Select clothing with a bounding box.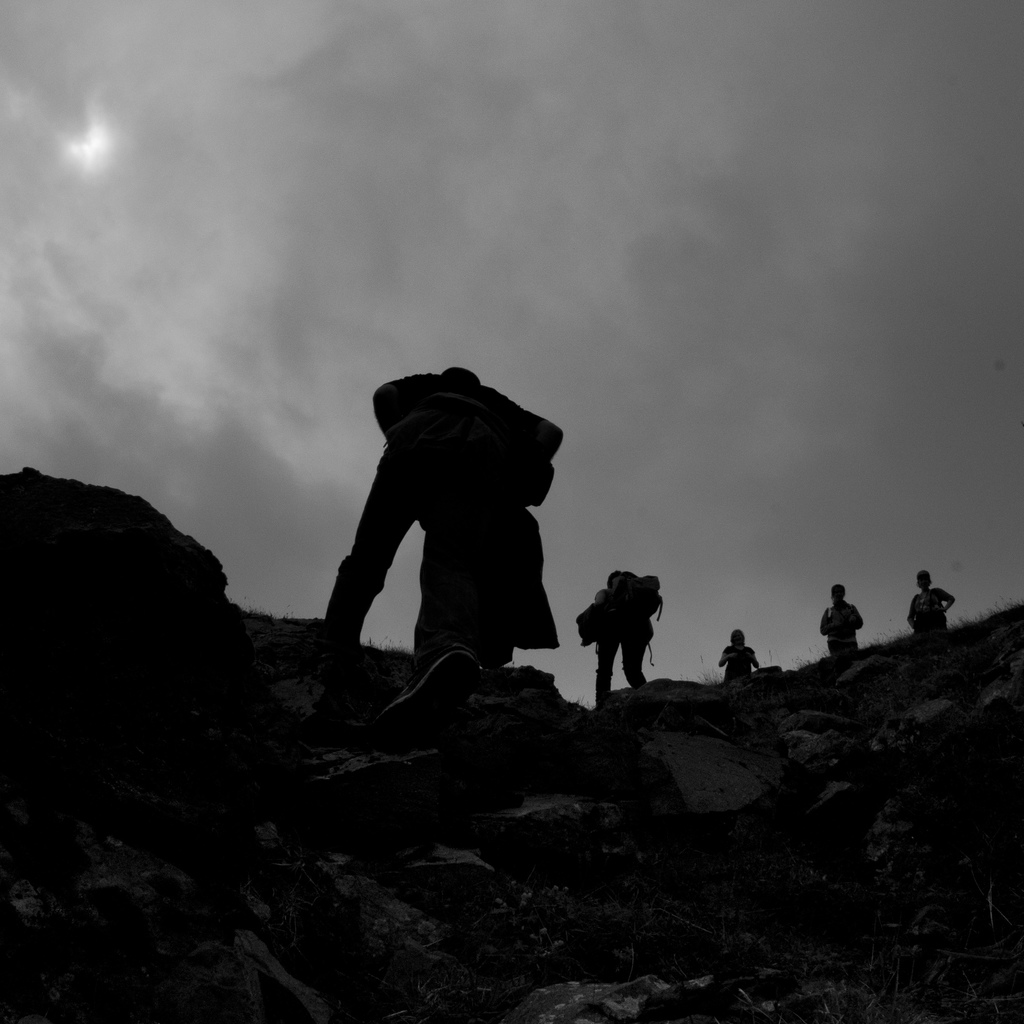
<box>589,565,656,691</box>.
